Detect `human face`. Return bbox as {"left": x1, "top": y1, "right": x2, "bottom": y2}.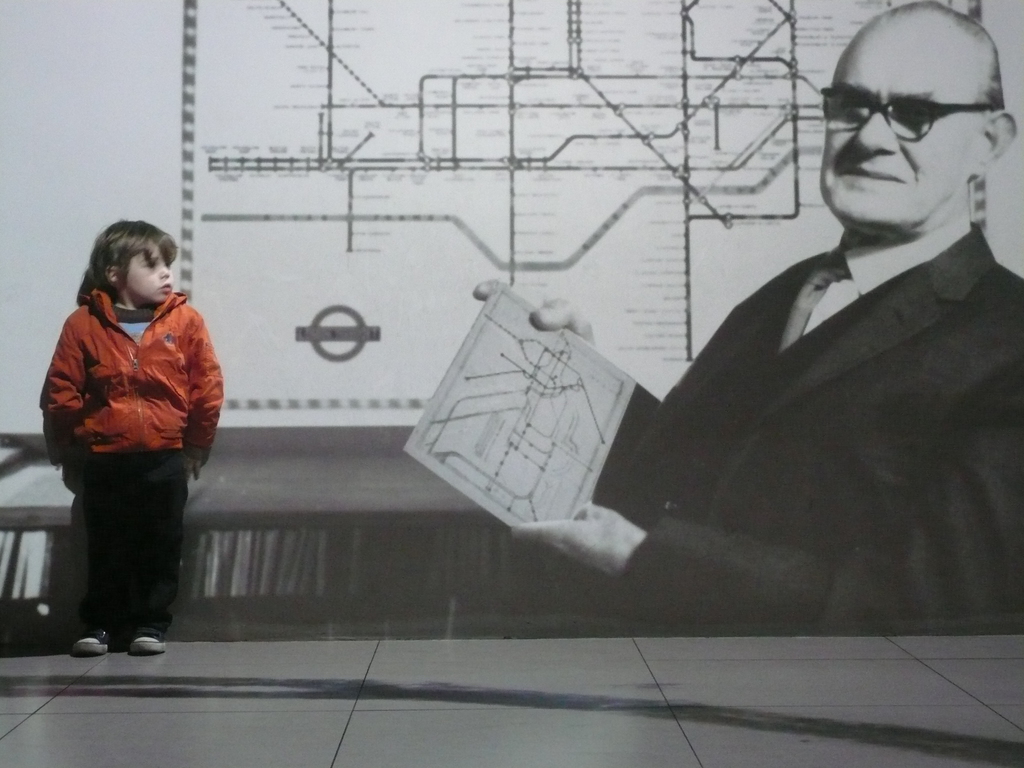
{"left": 820, "top": 11, "right": 983, "bottom": 230}.
